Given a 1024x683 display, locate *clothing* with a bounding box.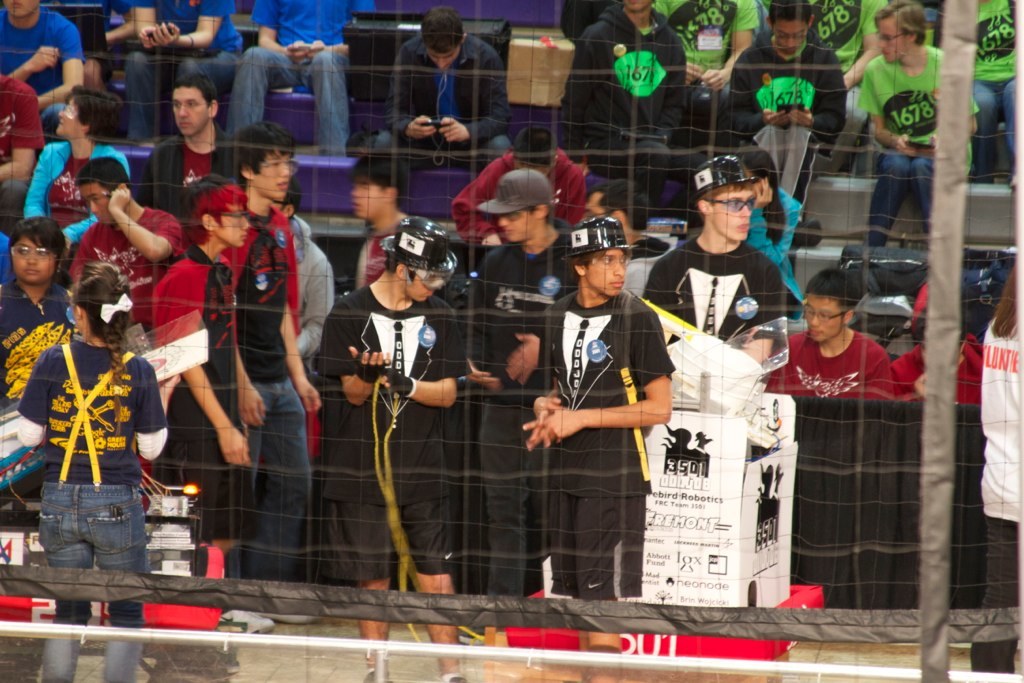
Located: l=648, t=245, r=785, b=370.
